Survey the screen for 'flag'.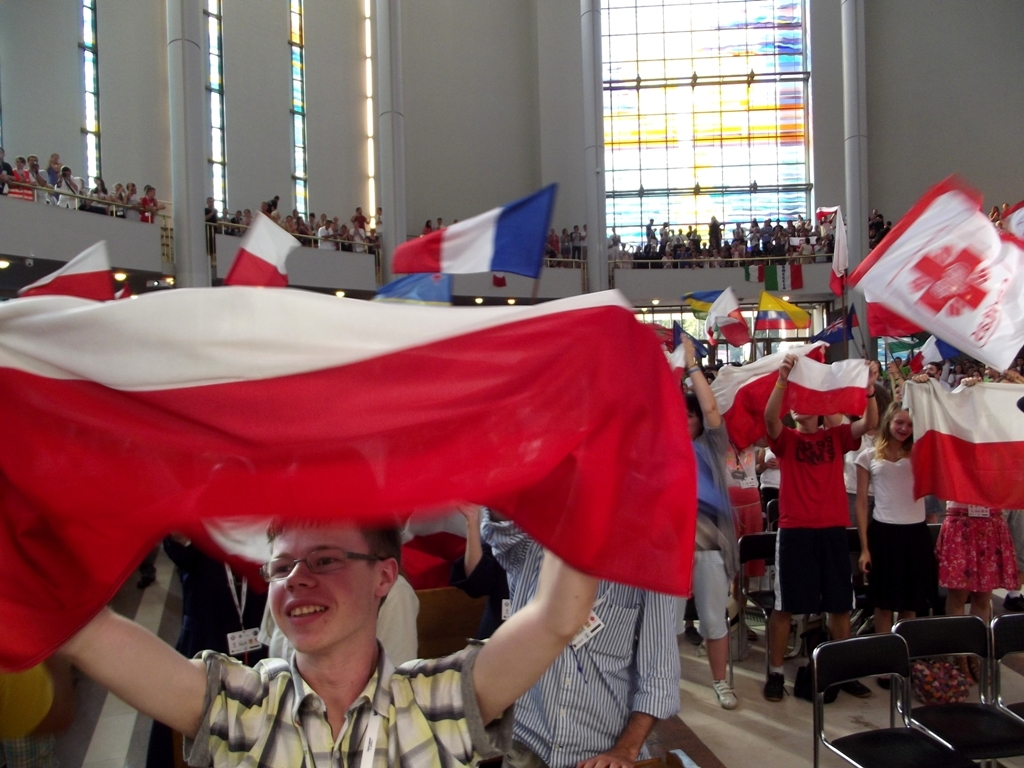
Survey found: {"left": 672, "top": 287, "right": 725, "bottom": 313}.
